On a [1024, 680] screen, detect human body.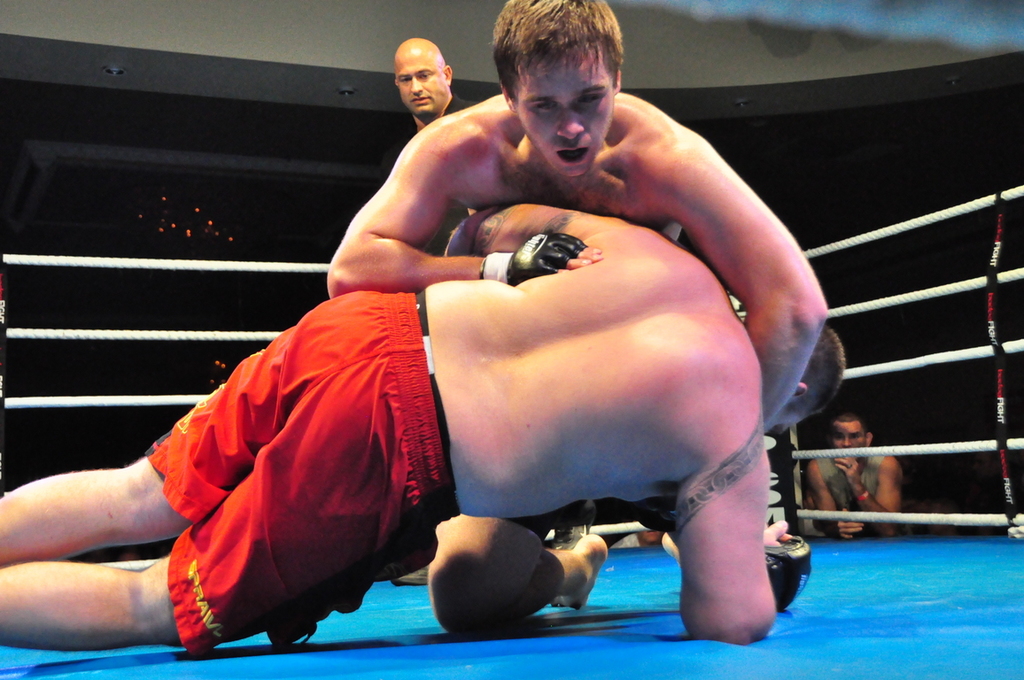
box=[803, 414, 902, 532].
